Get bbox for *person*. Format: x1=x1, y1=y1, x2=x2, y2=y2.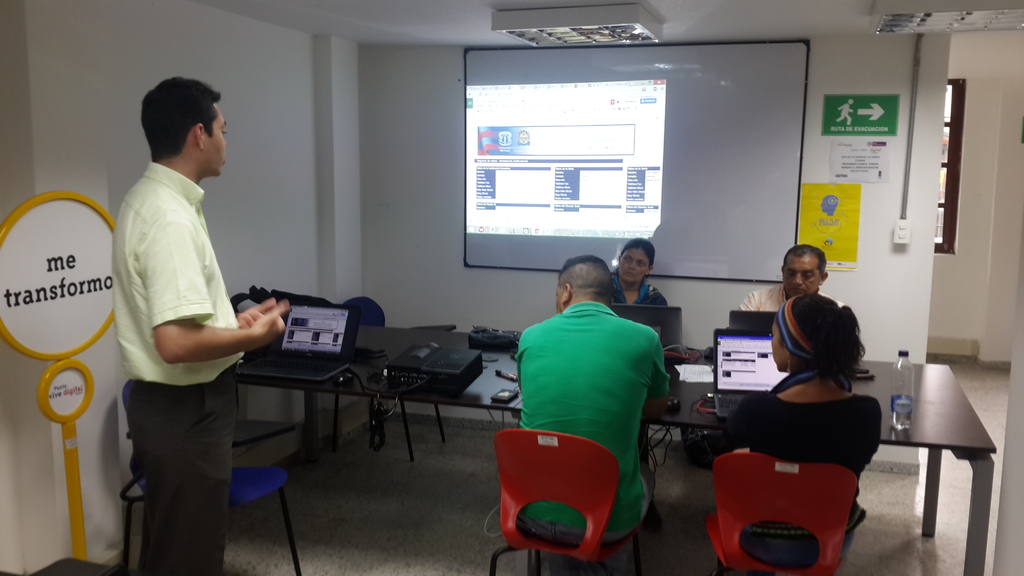
x1=101, y1=65, x2=270, y2=557.
